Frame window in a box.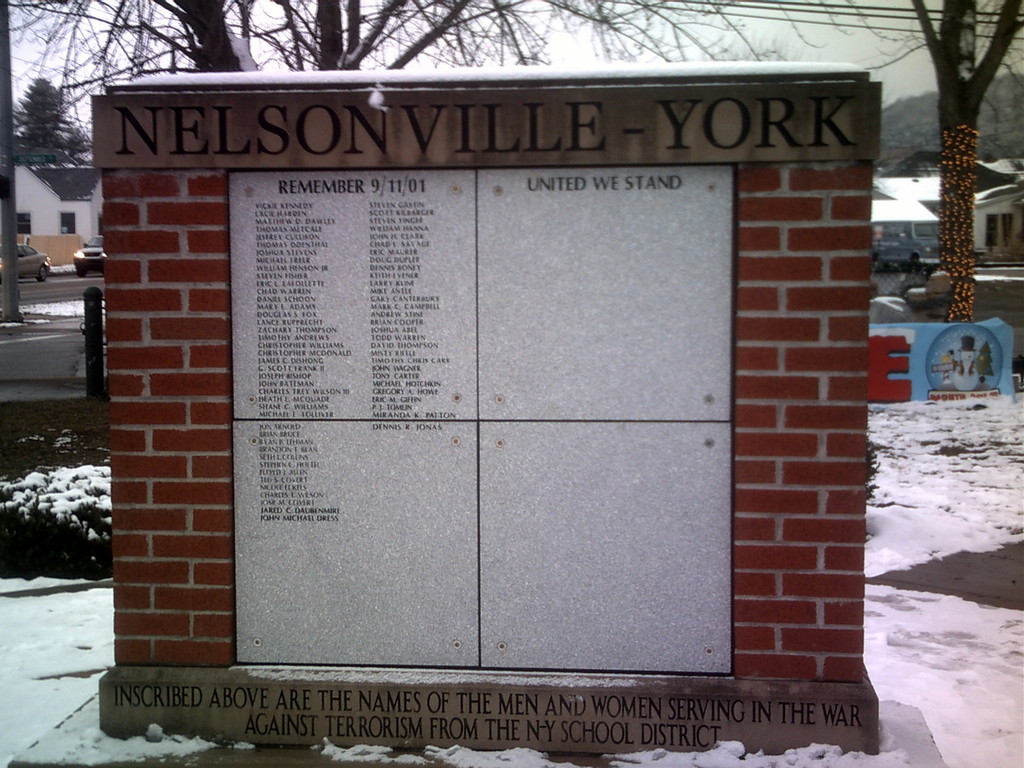
locate(984, 213, 1008, 248).
